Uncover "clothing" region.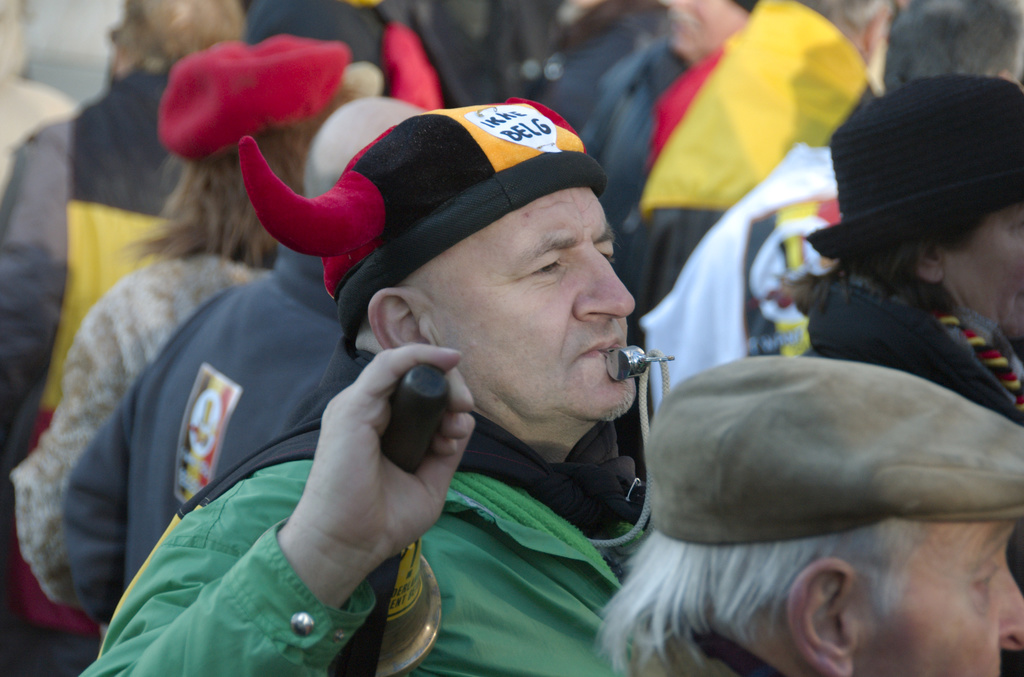
Uncovered: [17,65,230,649].
